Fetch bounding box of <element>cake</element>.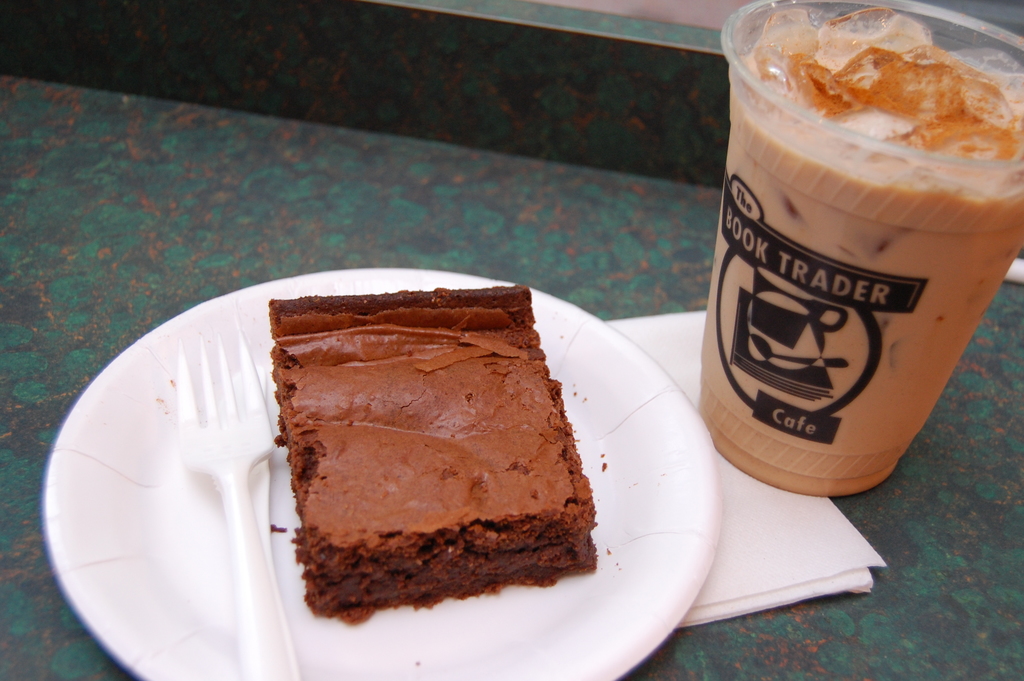
Bbox: box(269, 294, 600, 623).
